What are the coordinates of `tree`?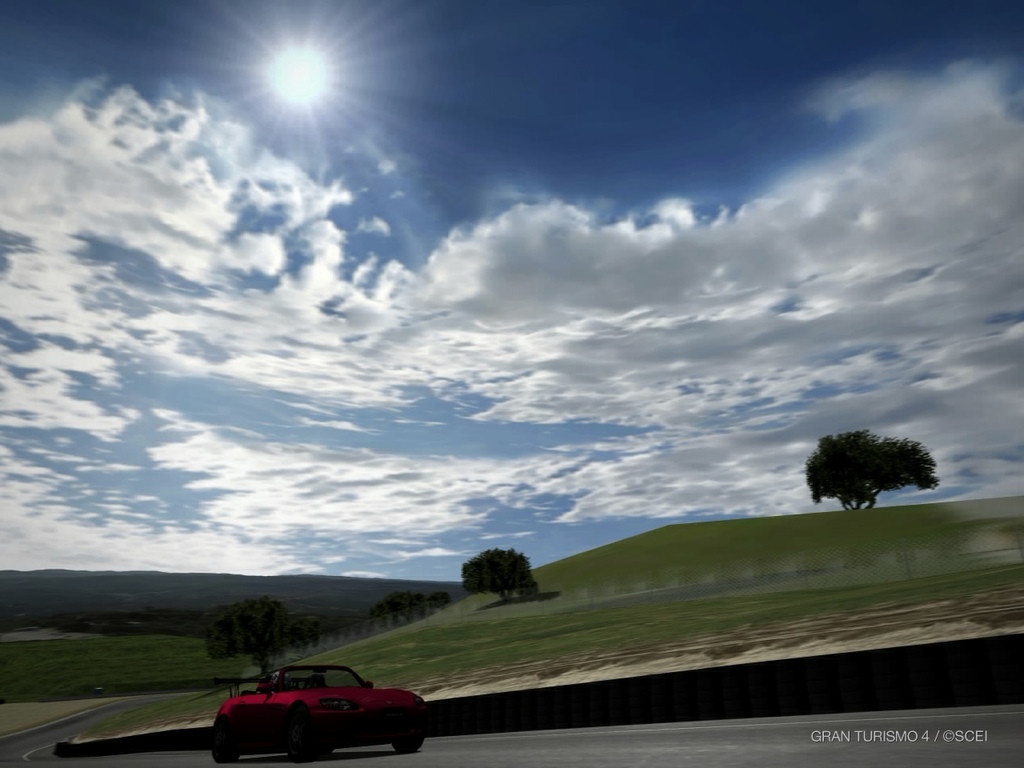
region(817, 417, 939, 523).
